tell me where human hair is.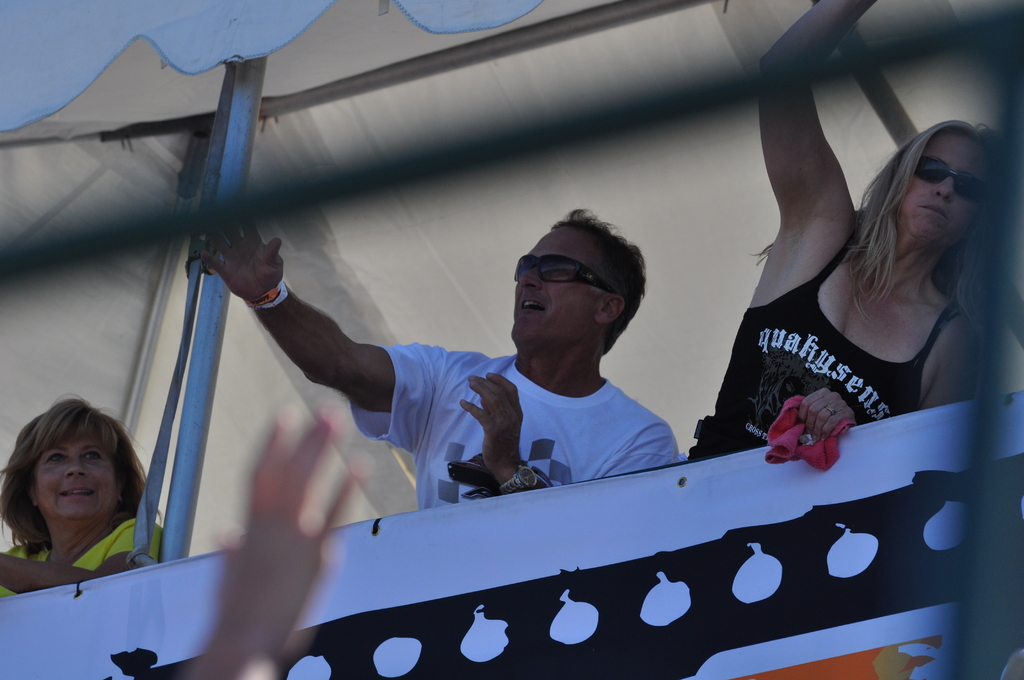
human hair is at 755 120 1023 325.
